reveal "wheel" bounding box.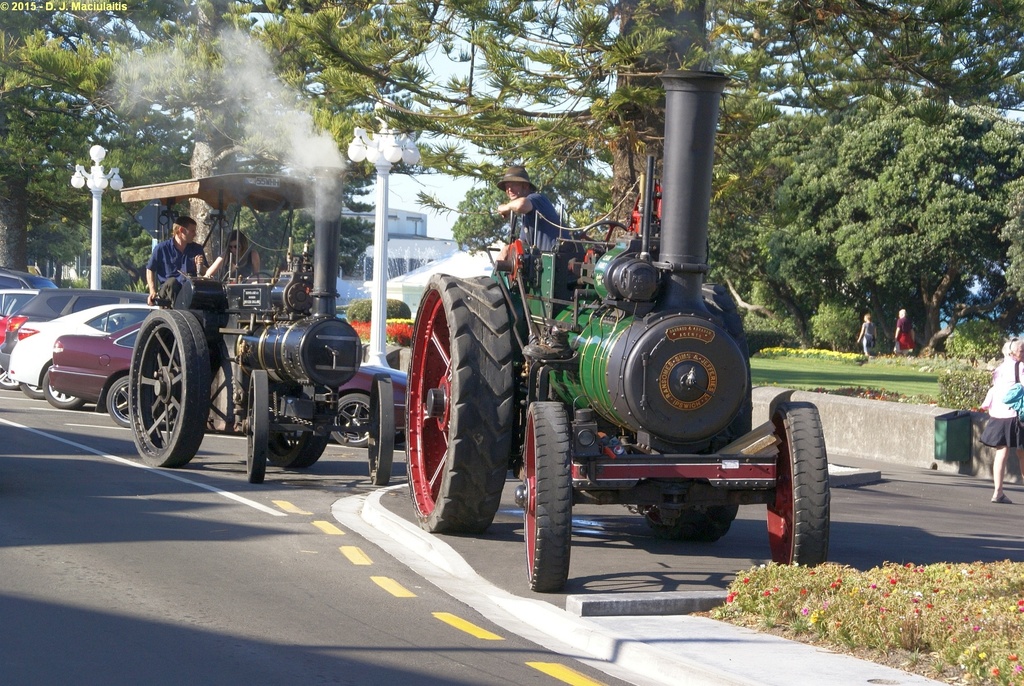
Revealed: 577/222/624/246.
